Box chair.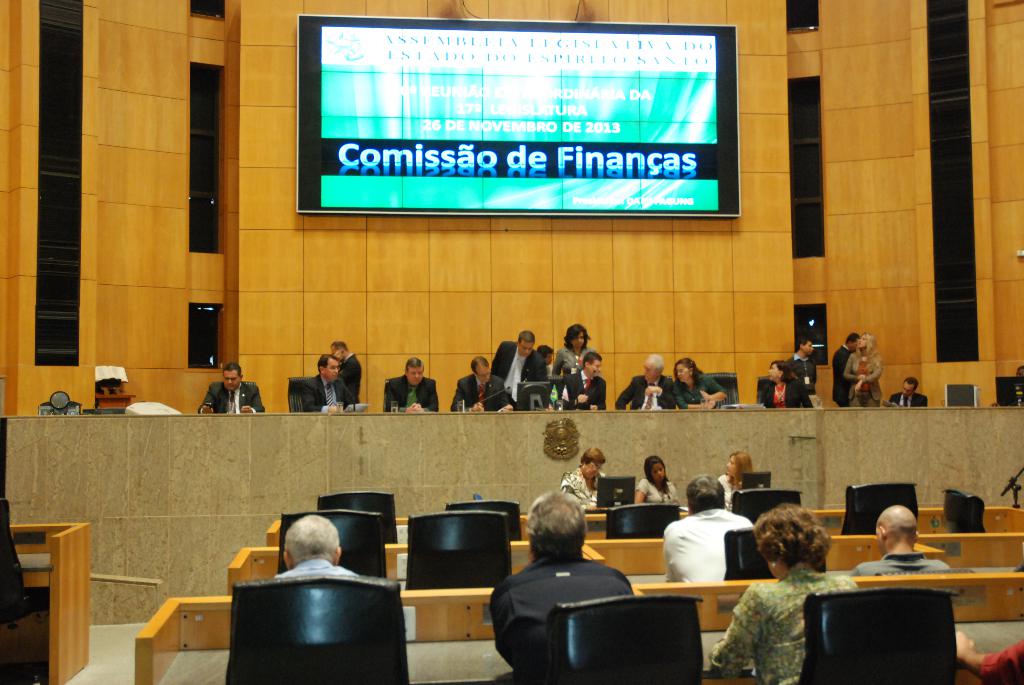
region(606, 502, 682, 541).
